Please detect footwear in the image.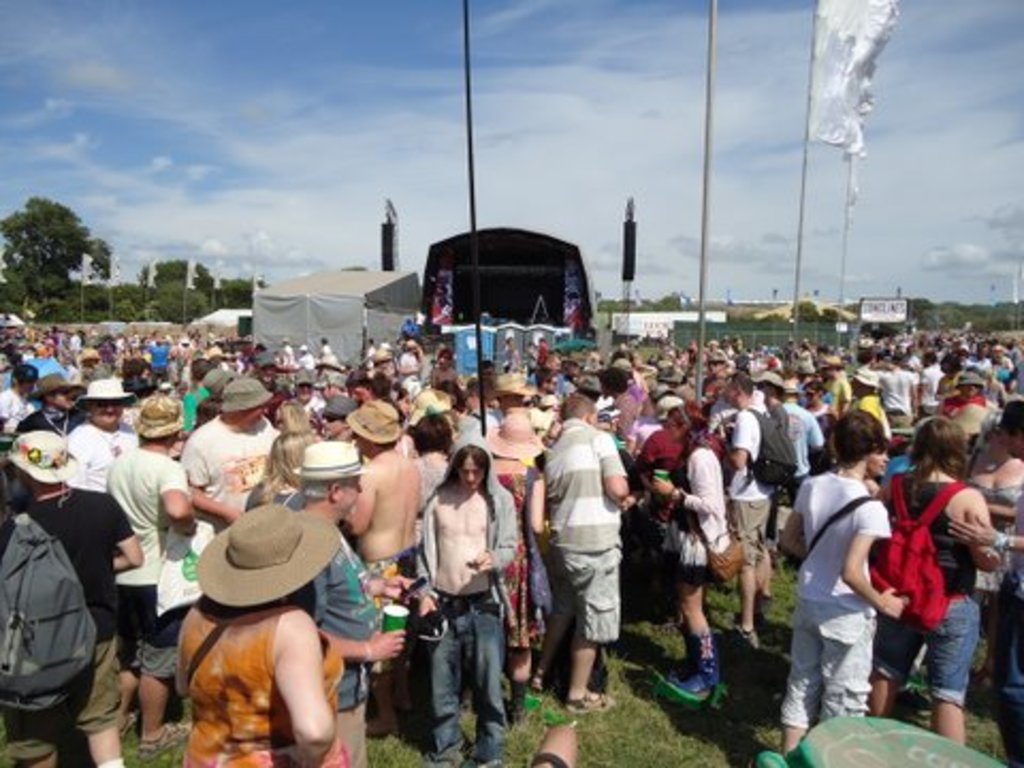
pyautogui.locateOnScreen(725, 621, 766, 655).
